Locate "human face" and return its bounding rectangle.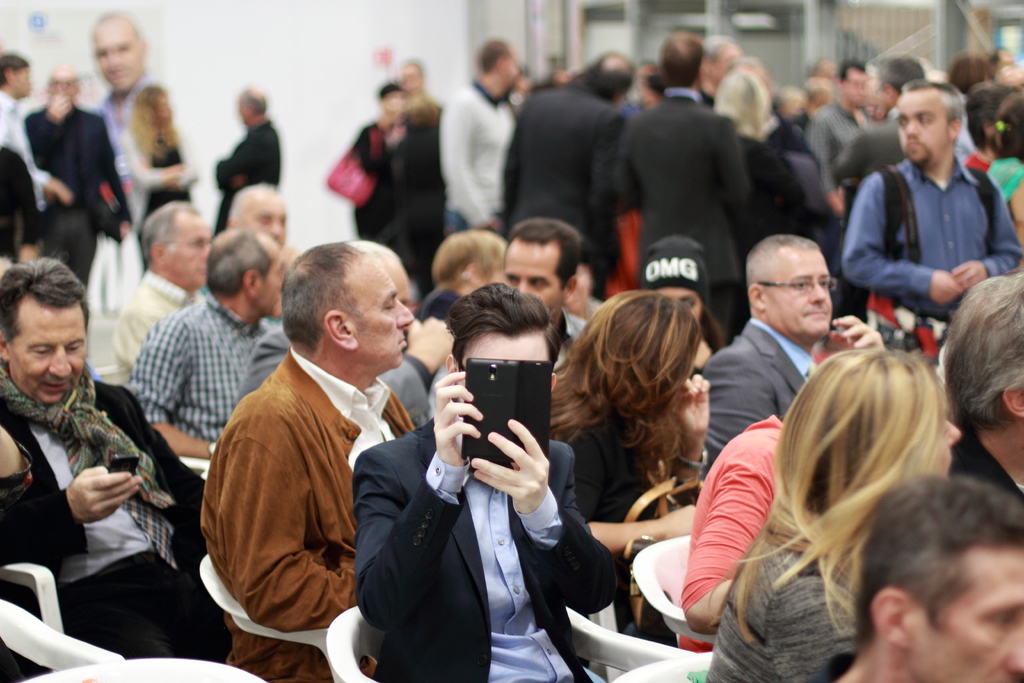
bbox=(460, 324, 545, 375).
